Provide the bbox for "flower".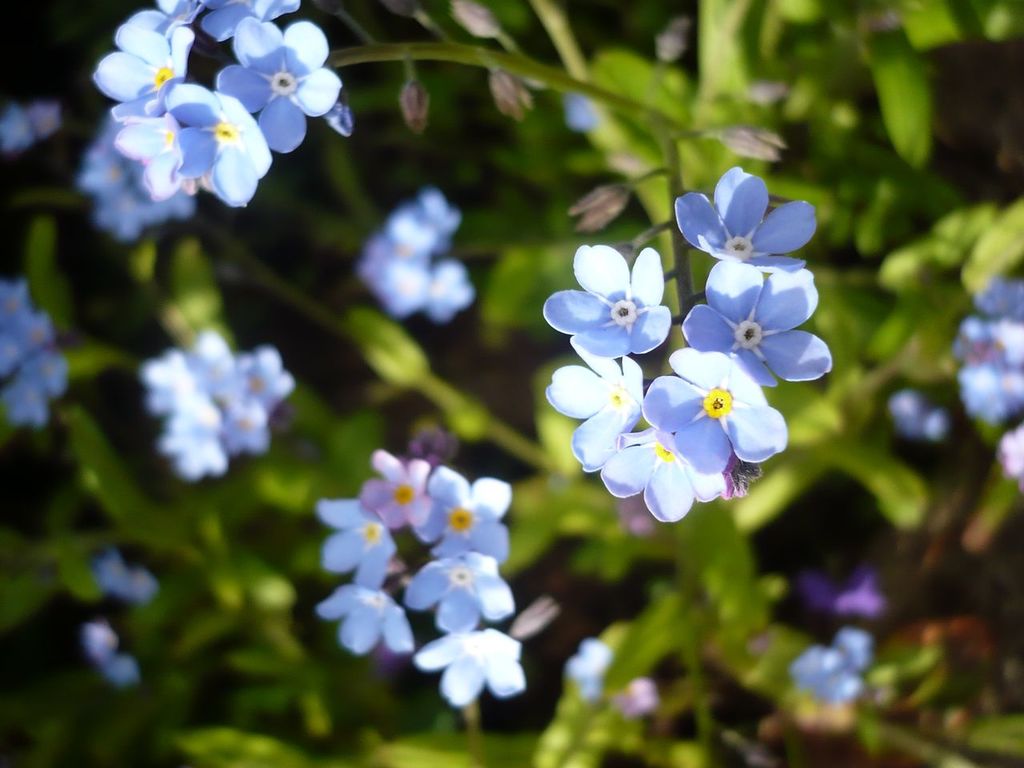
rect(401, 465, 513, 569).
